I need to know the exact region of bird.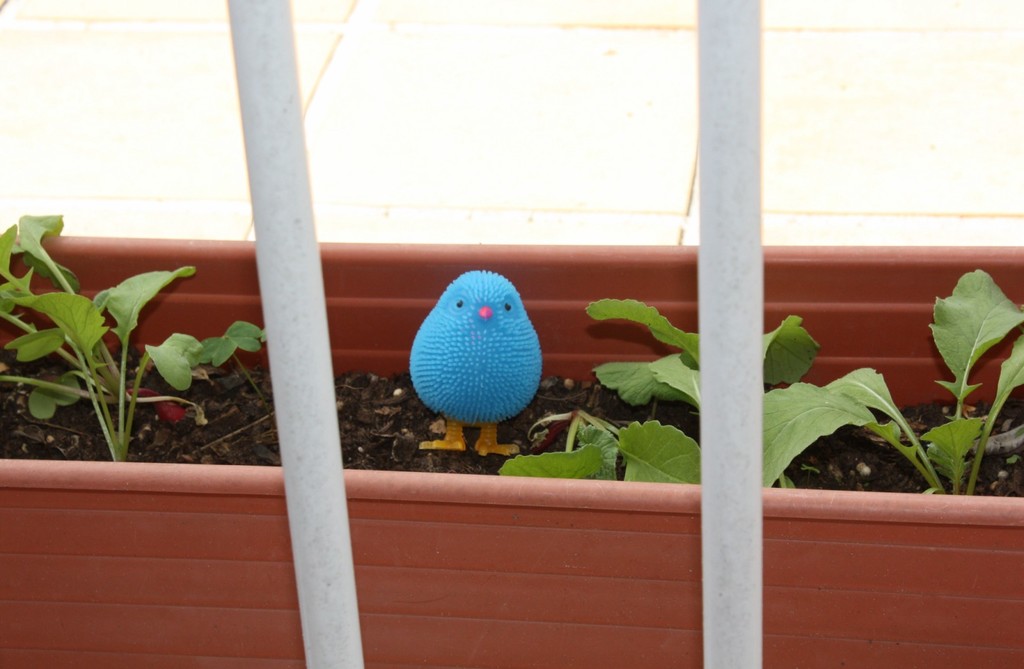
Region: rect(397, 266, 564, 462).
